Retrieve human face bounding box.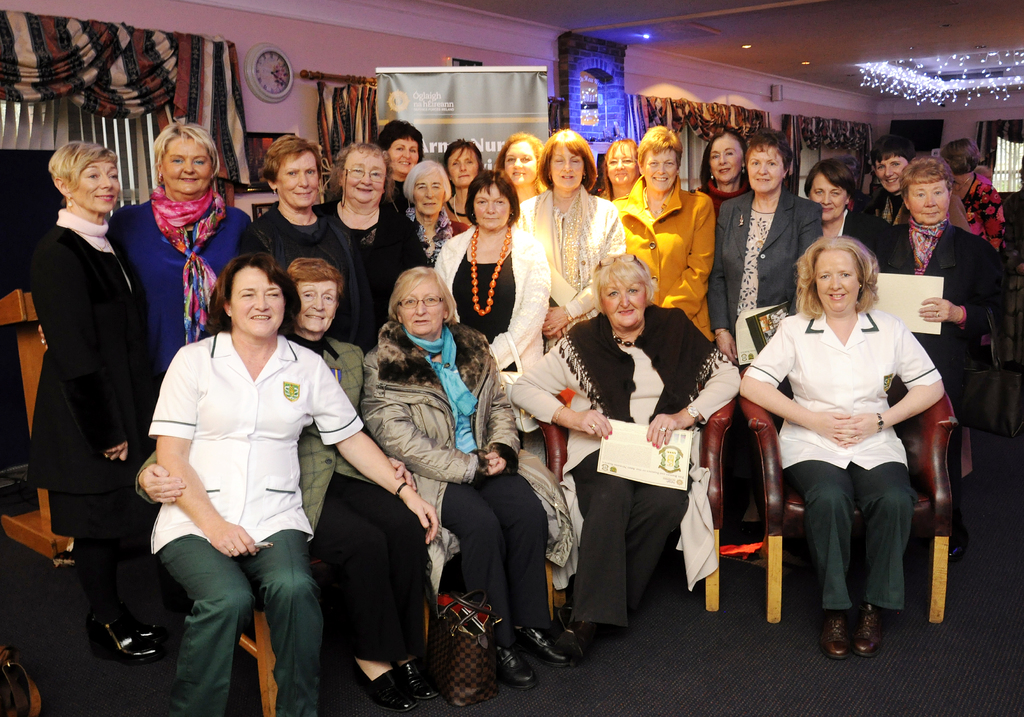
Bounding box: left=602, top=277, right=644, bottom=323.
